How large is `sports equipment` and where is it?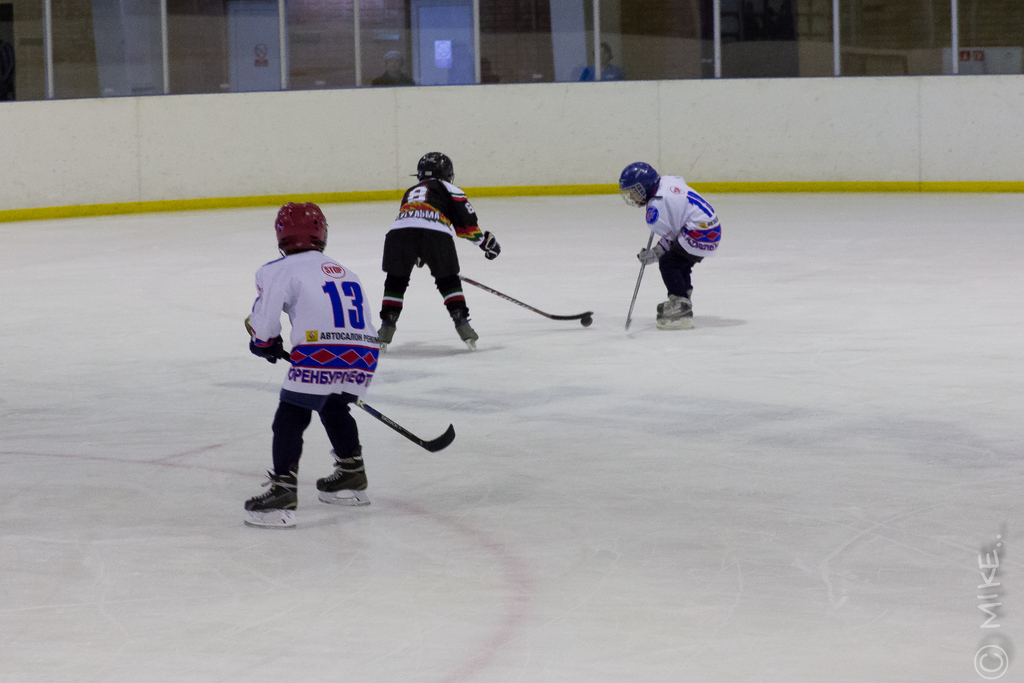
Bounding box: BBox(409, 150, 456, 189).
